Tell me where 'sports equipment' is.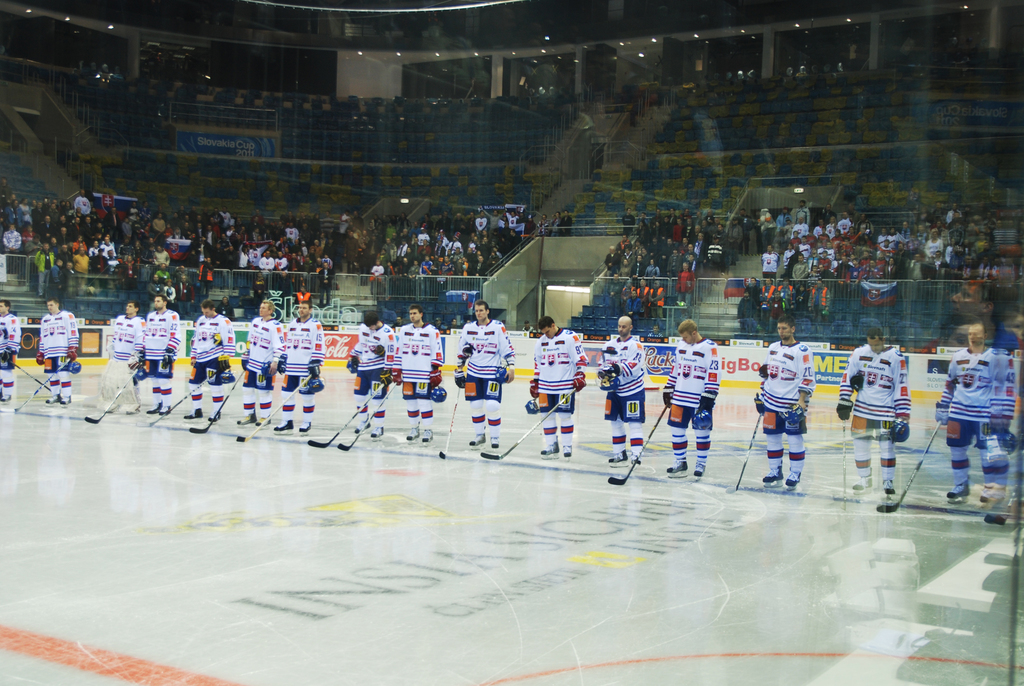
'sports equipment' is at select_region(934, 402, 948, 427).
